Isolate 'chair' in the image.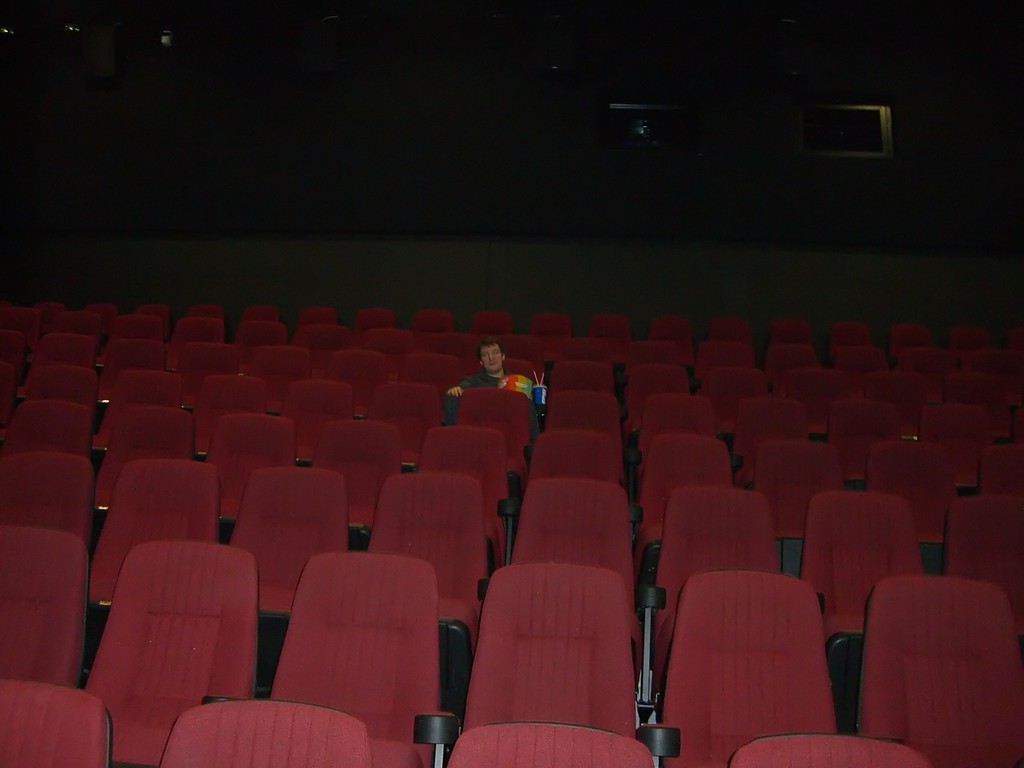
Isolated region: {"left": 0, "top": 449, "right": 95, "bottom": 538}.
